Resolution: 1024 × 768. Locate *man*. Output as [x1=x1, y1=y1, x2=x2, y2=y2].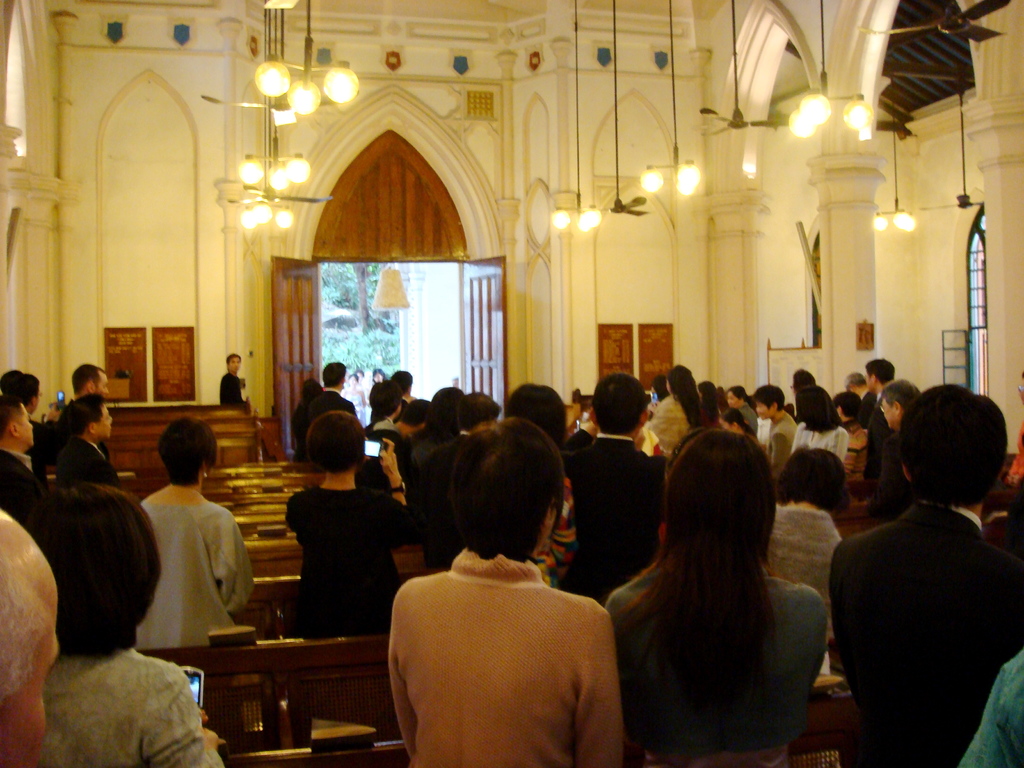
[x1=67, y1=357, x2=112, y2=406].
